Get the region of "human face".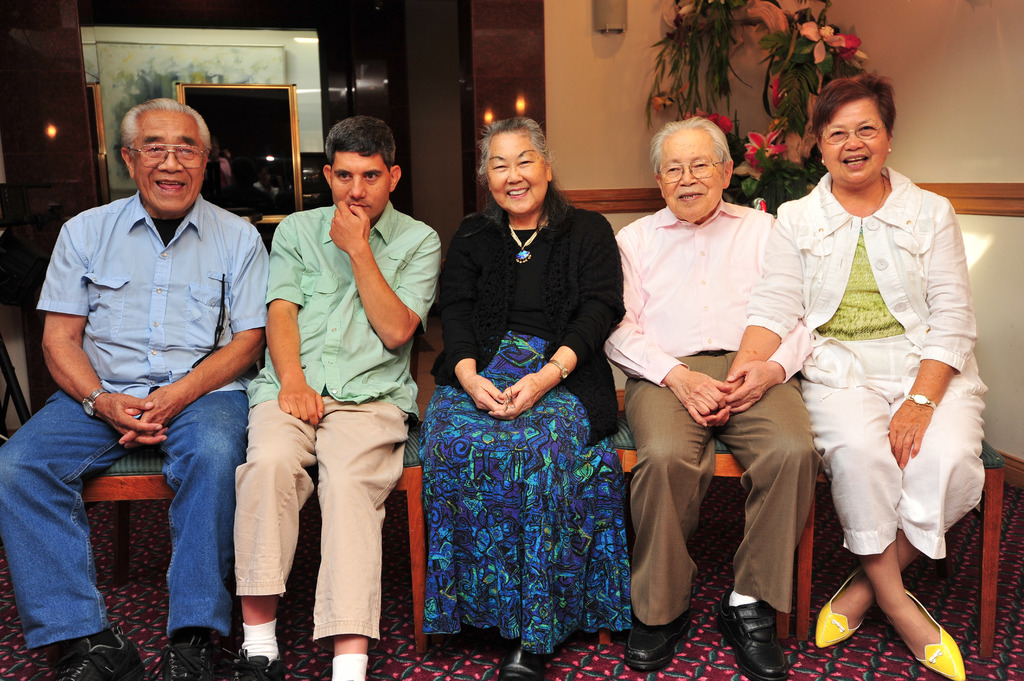
488,132,547,214.
